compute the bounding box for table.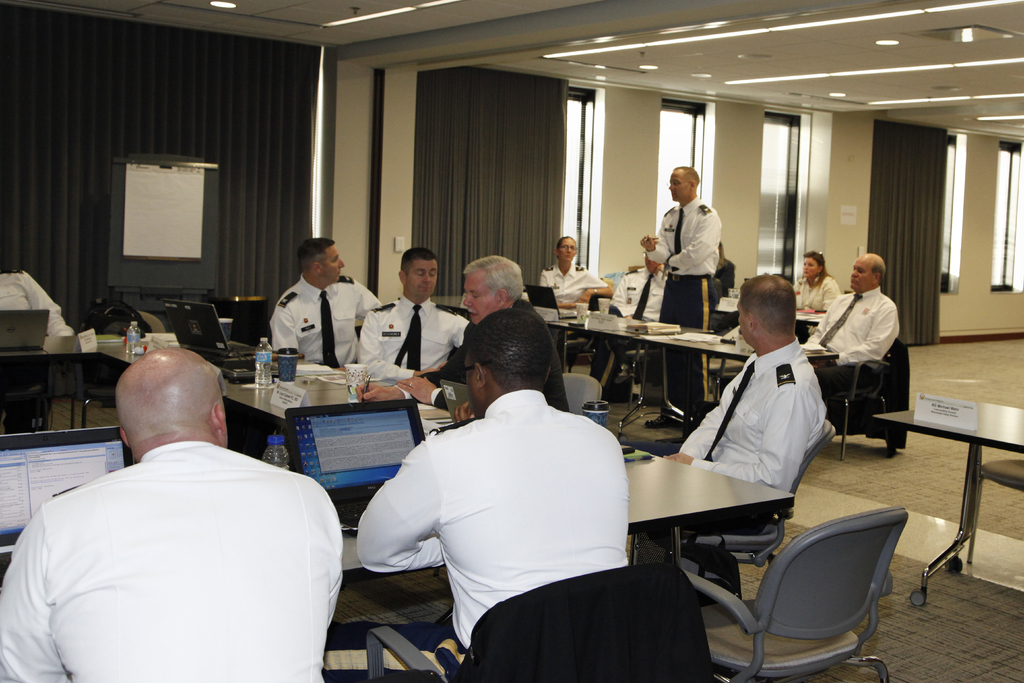
<box>539,297,842,436</box>.
